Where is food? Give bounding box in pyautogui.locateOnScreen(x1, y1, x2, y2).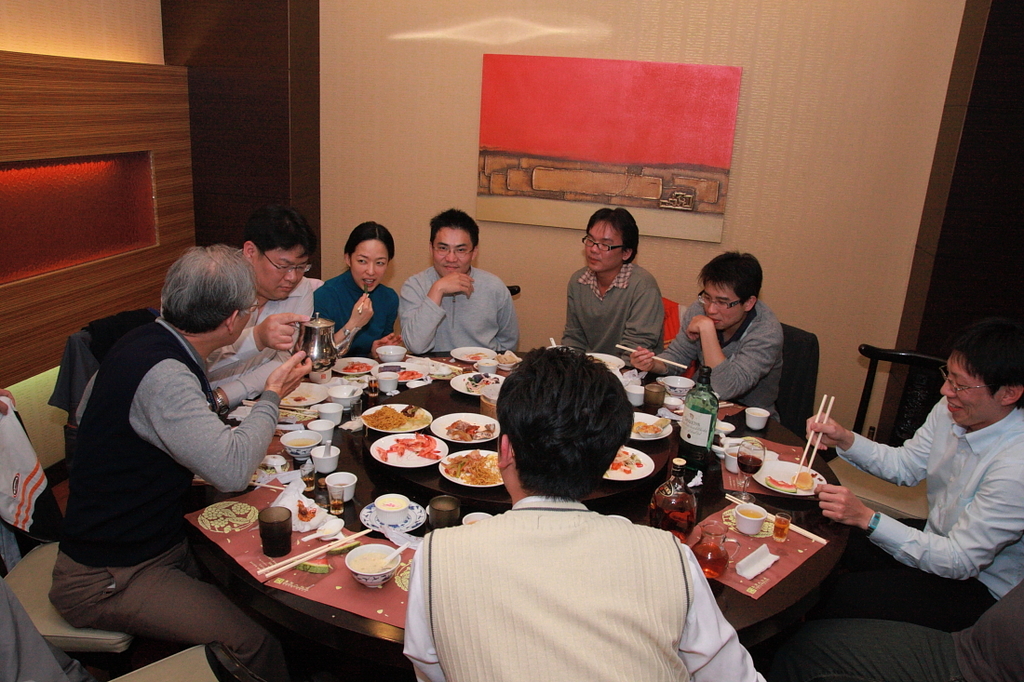
pyautogui.locateOnScreen(765, 475, 790, 490).
